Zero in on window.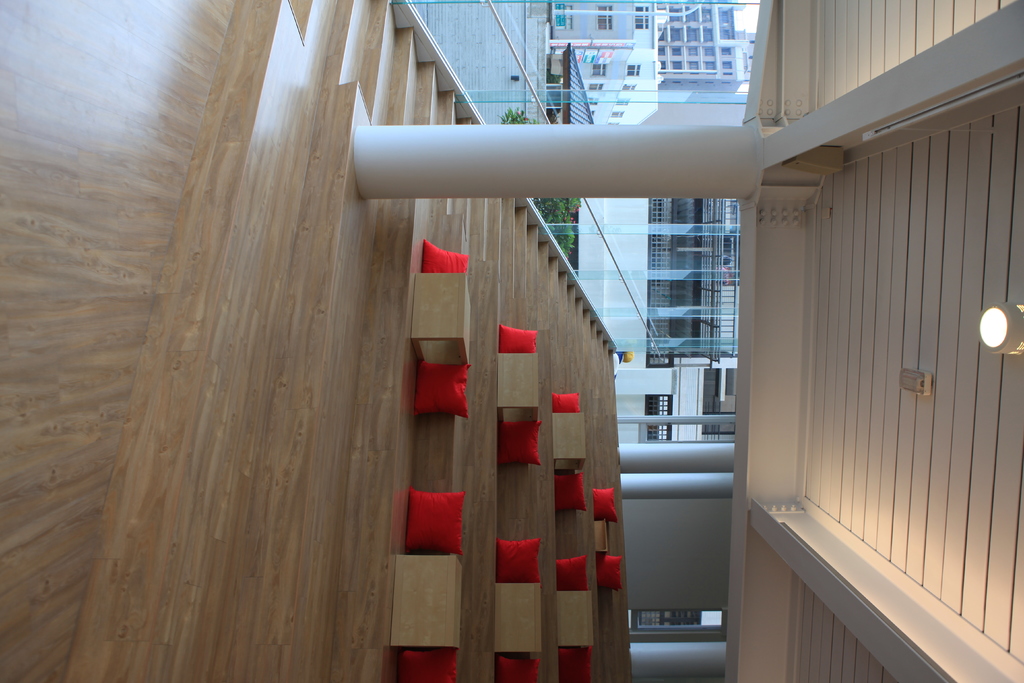
Zeroed in: rect(632, 6, 652, 33).
